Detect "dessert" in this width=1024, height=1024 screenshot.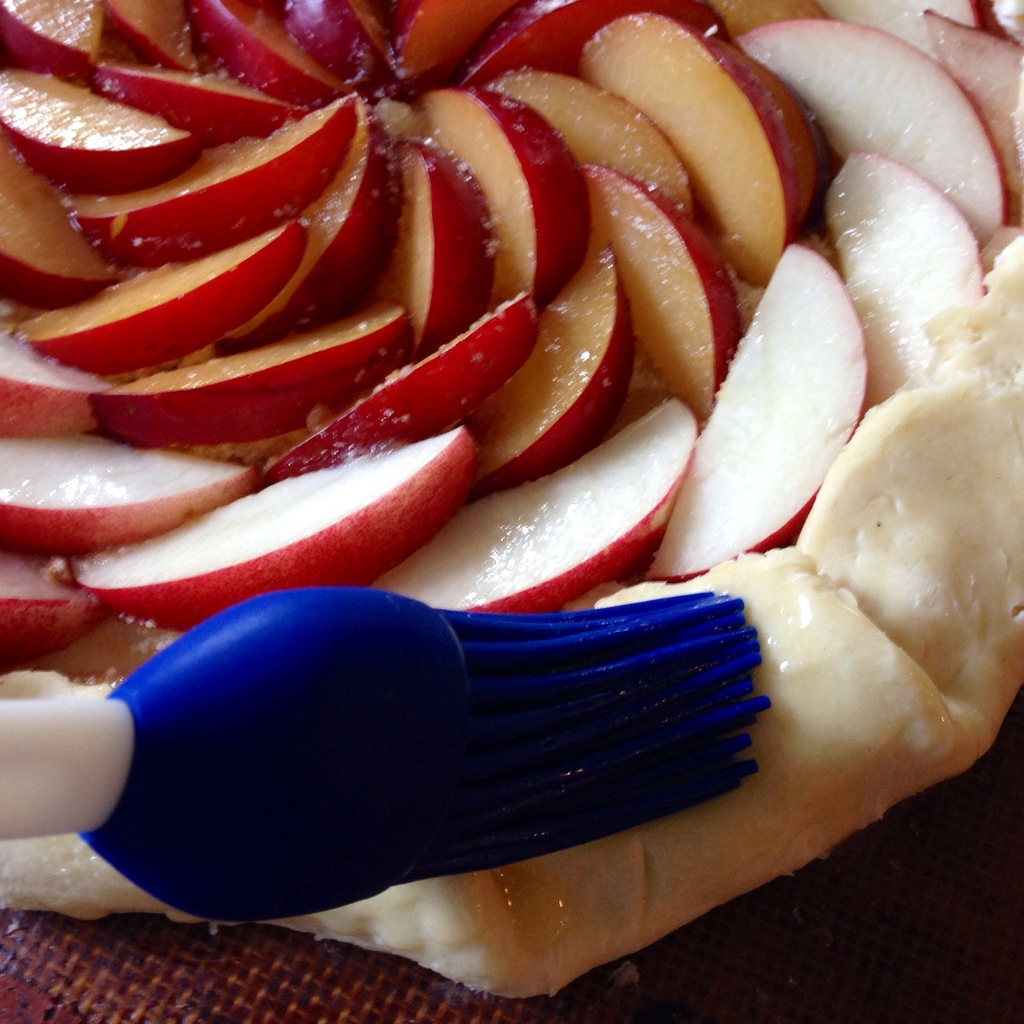
Detection: rect(419, 85, 580, 293).
